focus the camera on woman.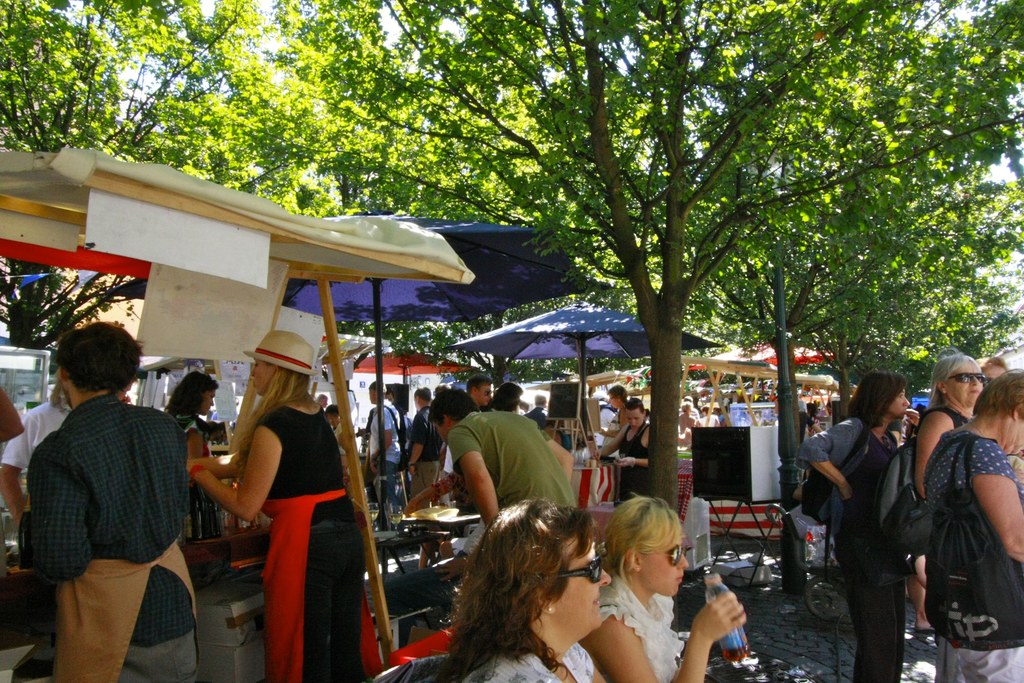
Focus region: region(578, 497, 752, 682).
